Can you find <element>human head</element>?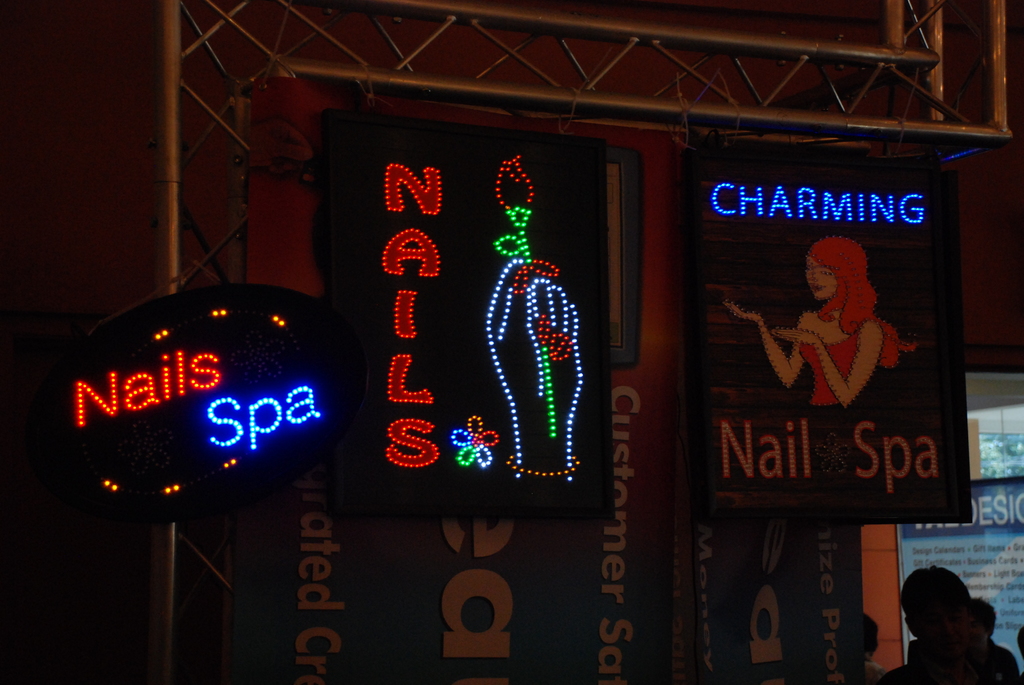
Yes, bounding box: region(916, 583, 993, 670).
